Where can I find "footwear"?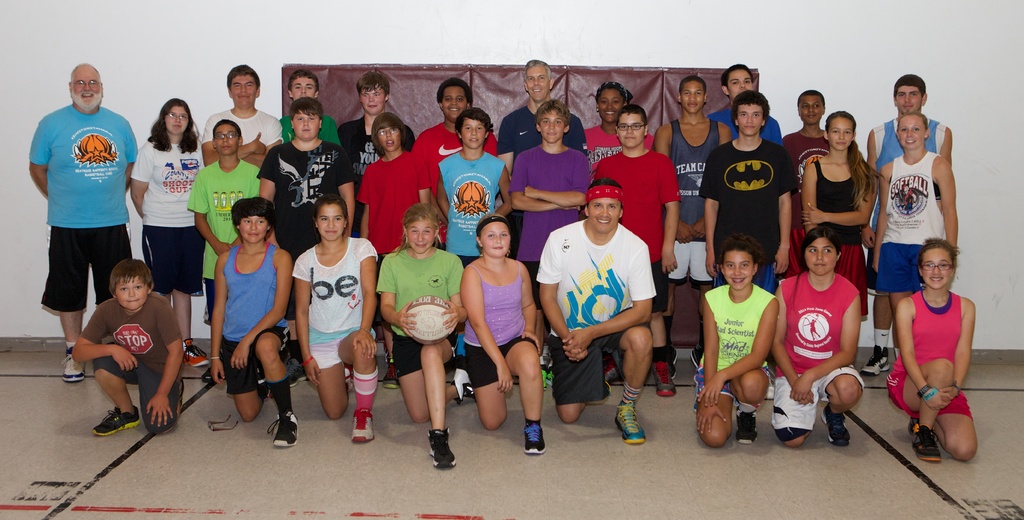
You can find it at crop(266, 413, 298, 446).
